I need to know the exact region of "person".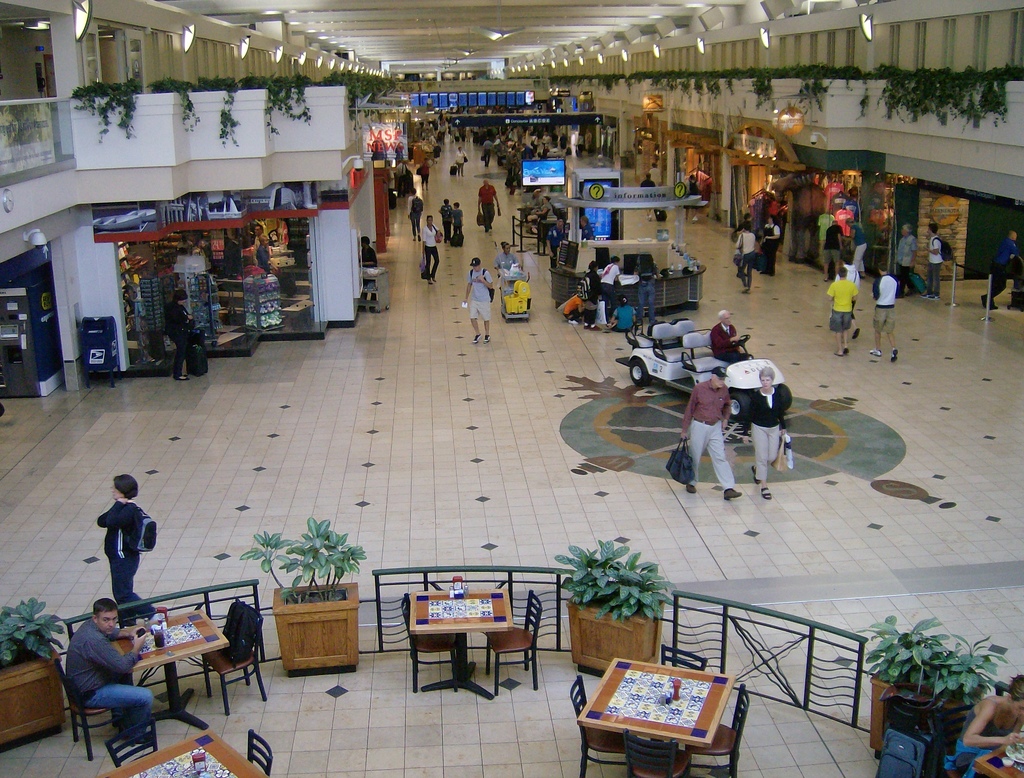
Region: 63, 596, 160, 747.
